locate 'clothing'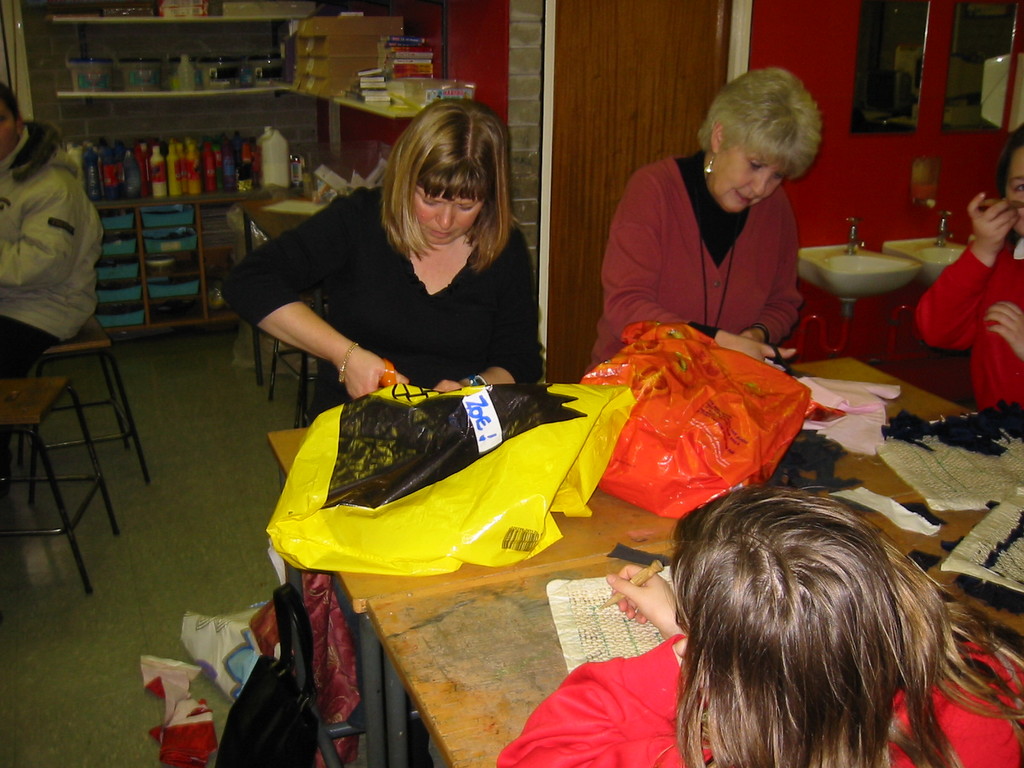
box(476, 463, 1023, 767)
